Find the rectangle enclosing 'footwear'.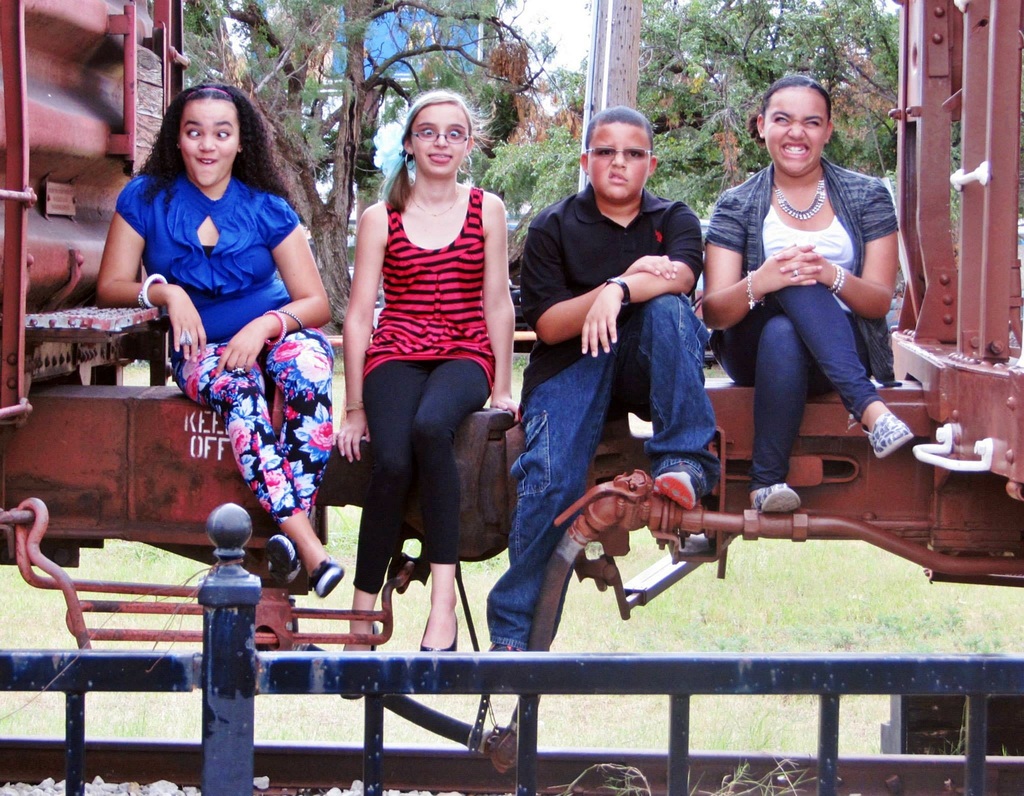
pyautogui.locateOnScreen(652, 462, 711, 515).
